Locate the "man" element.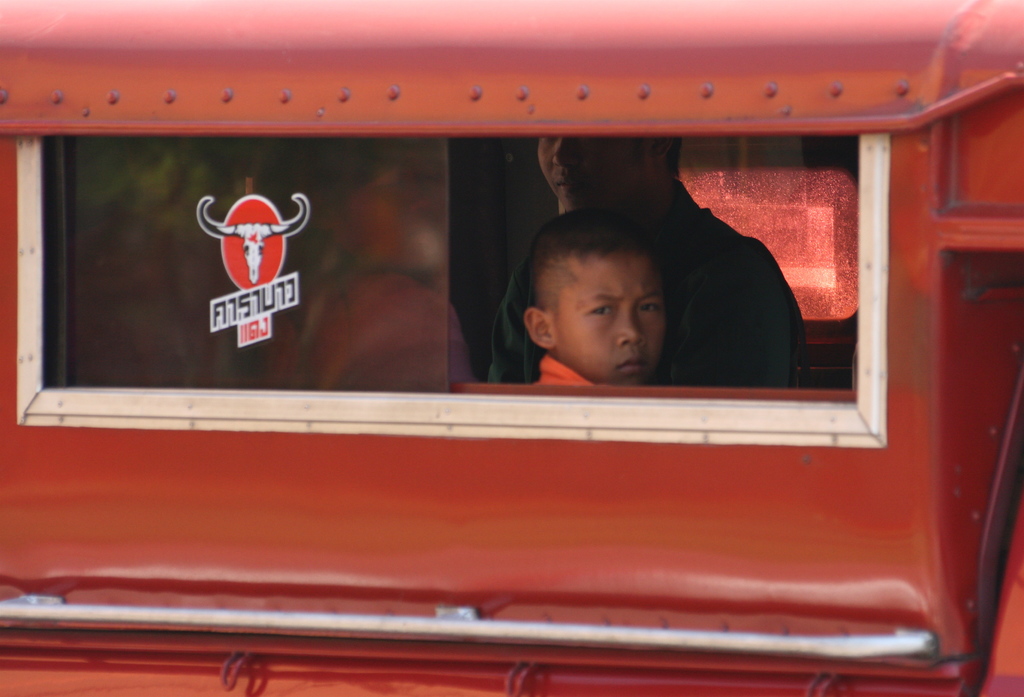
Element bbox: 486/123/802/384.
